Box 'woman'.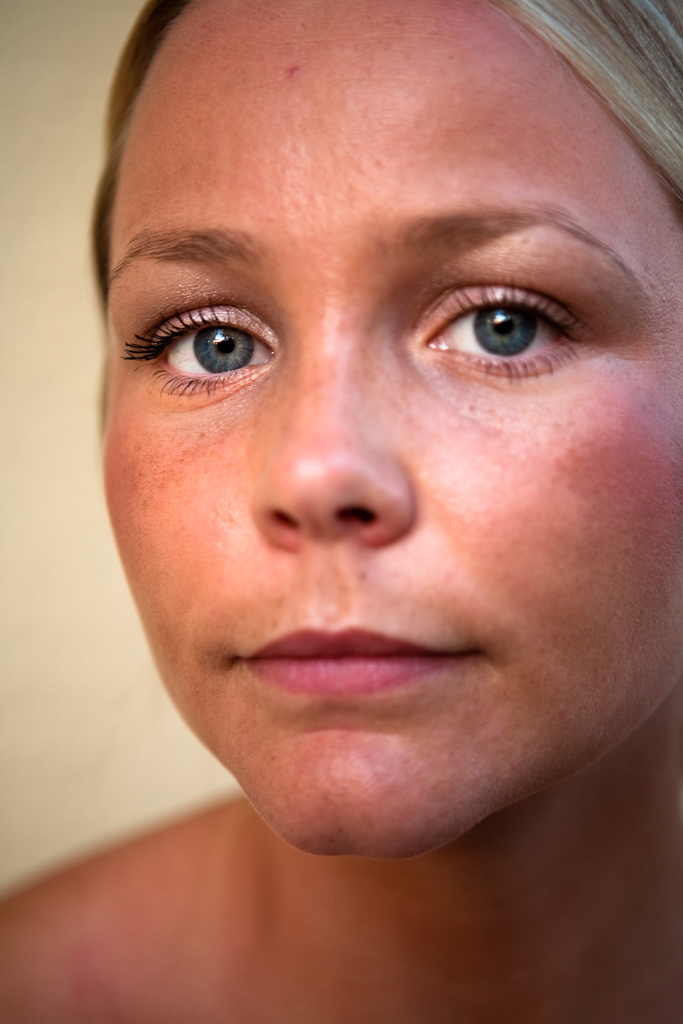
bbox(0, 0, 682, 1023).
